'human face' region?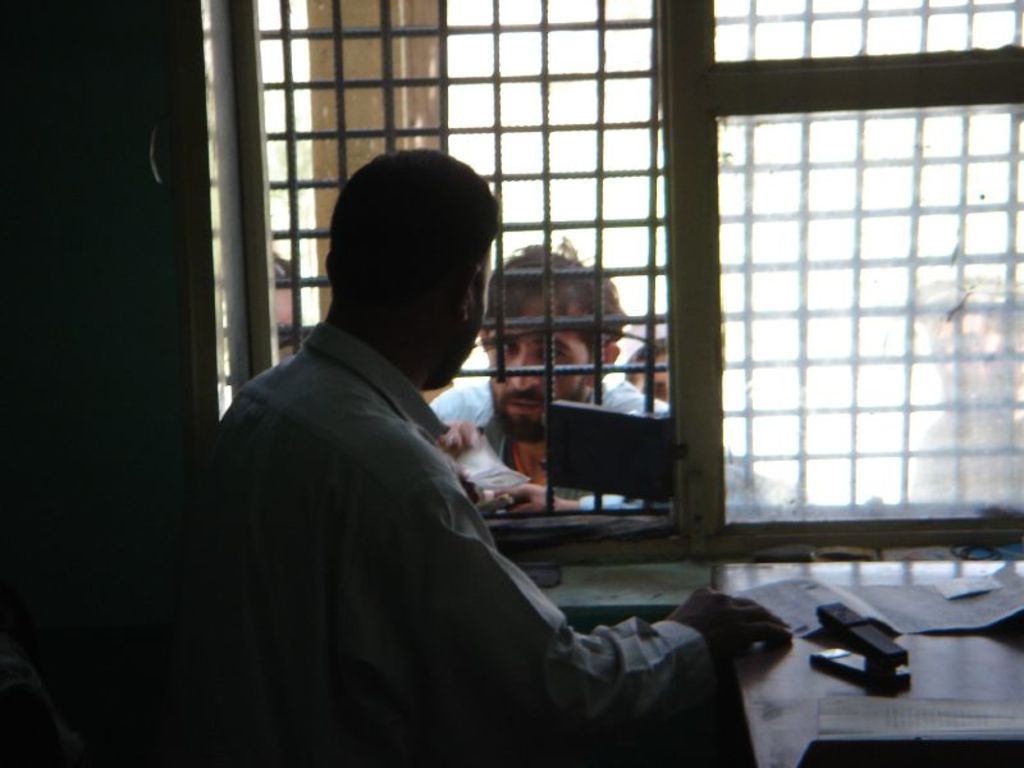
box(485, 291, 590, 416)
